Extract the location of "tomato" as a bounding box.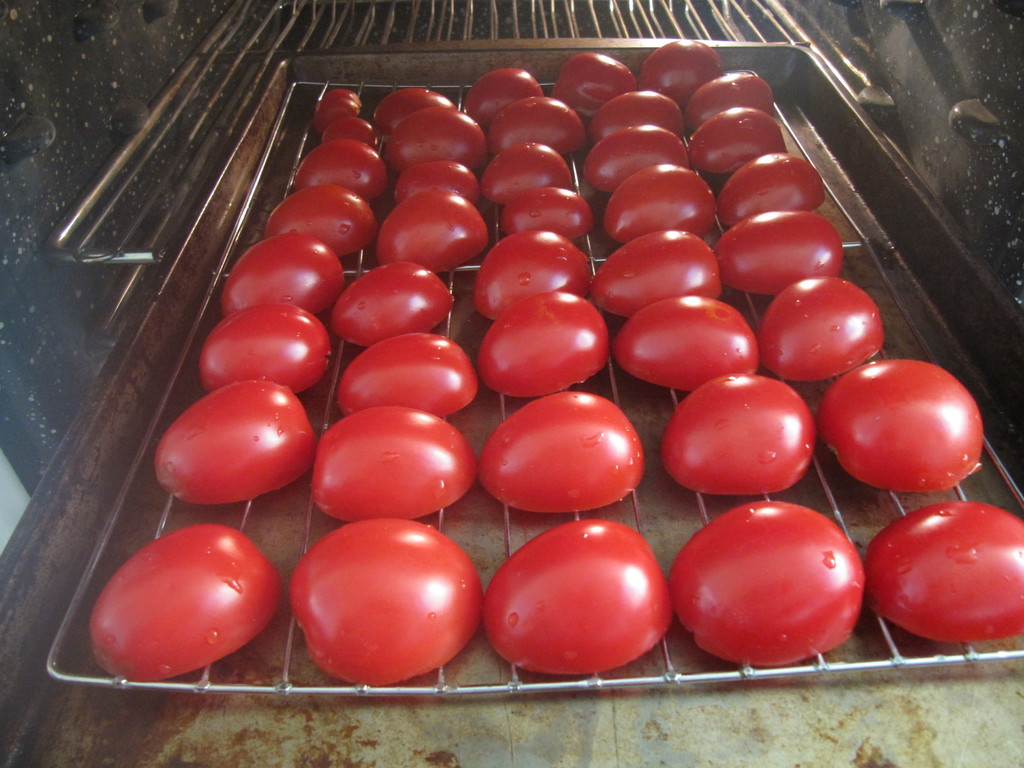
crop(289, 140, 390, 198).
